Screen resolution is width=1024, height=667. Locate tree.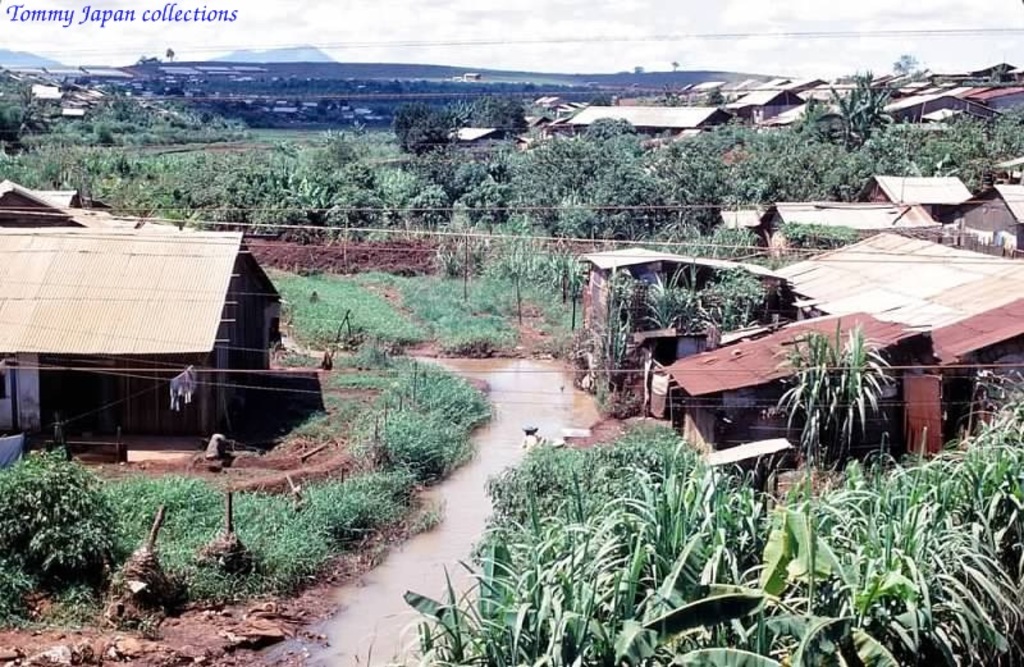
[x1=534, y1=136, x2=598, y2=192].
